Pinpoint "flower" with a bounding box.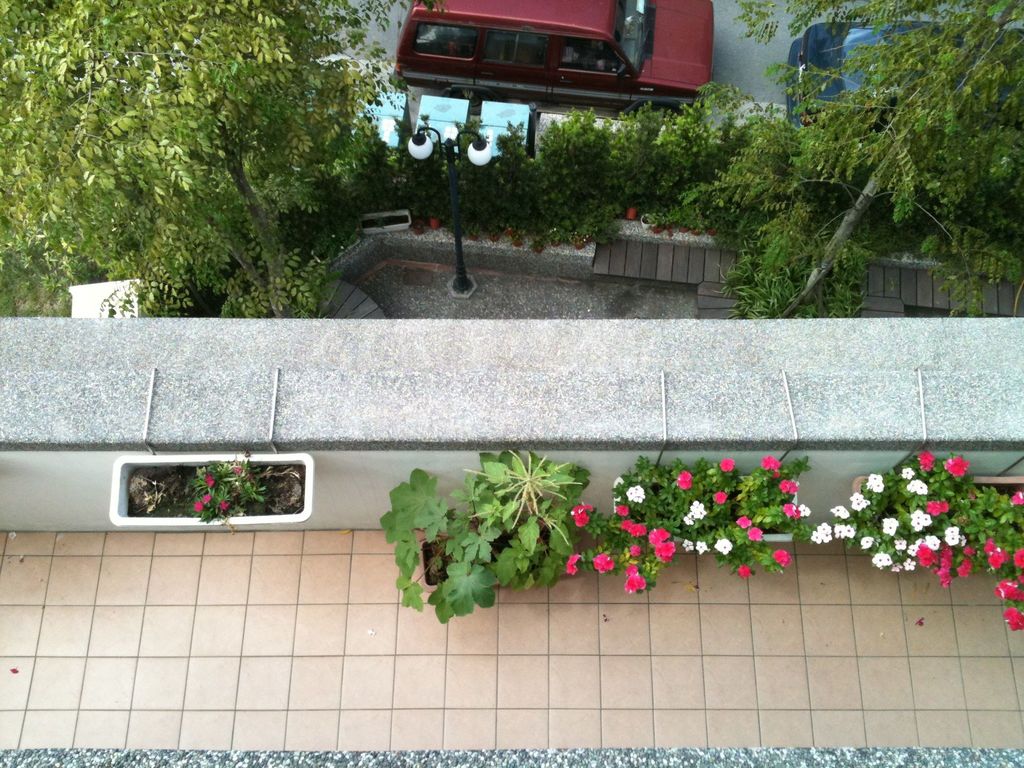
bbox(731, 516, 753, 529).
